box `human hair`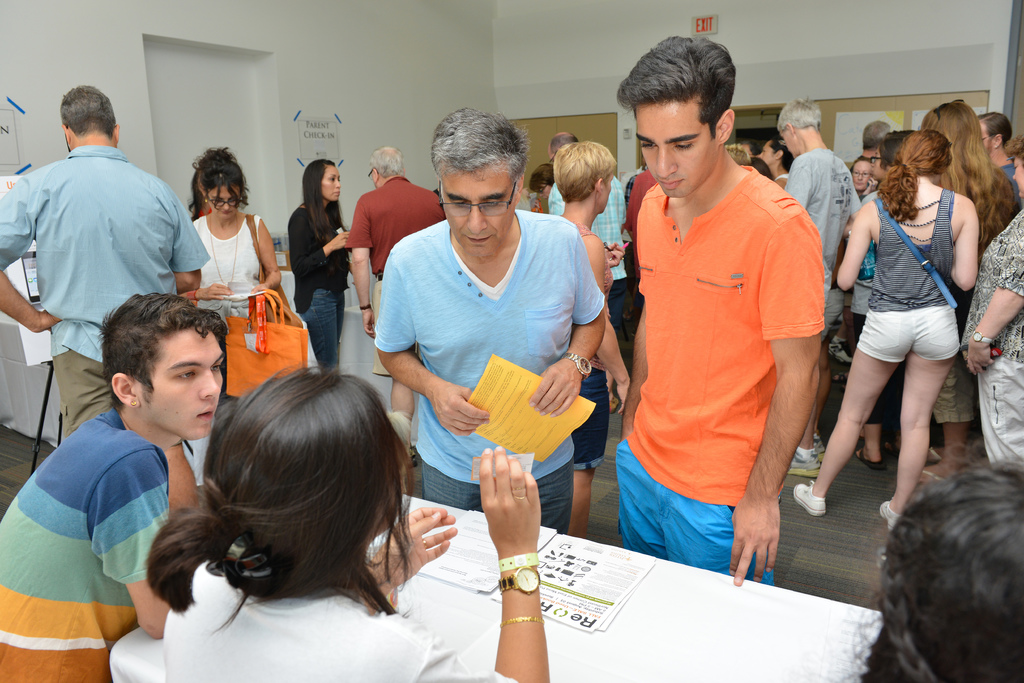
detection(150, 352, 429, 606)
